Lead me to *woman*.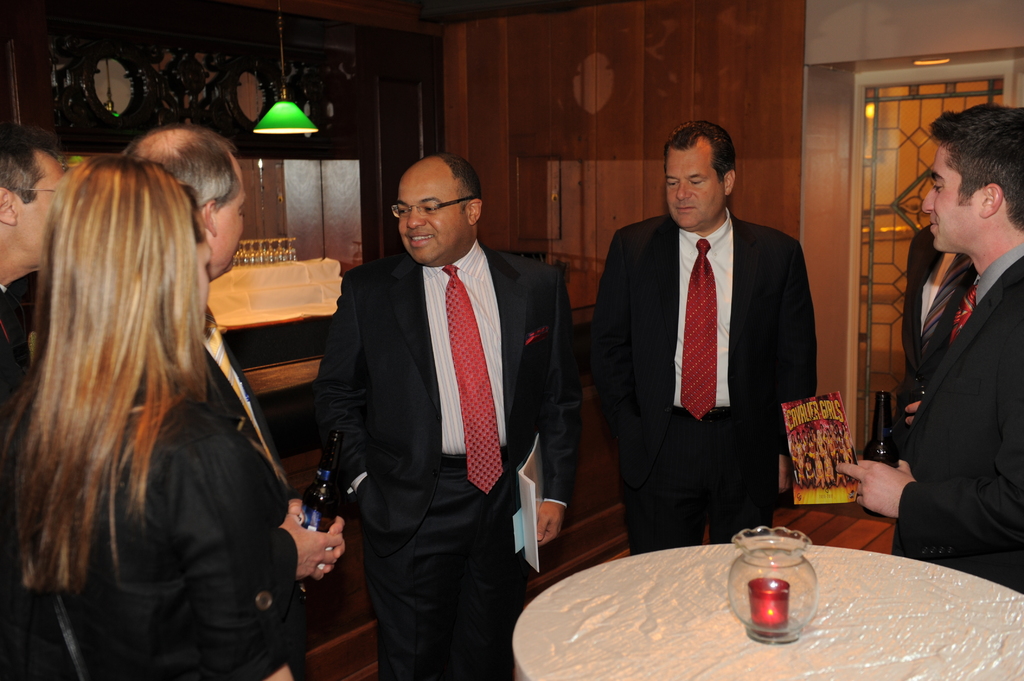
Lead to region(1, 141, 277, 671).
